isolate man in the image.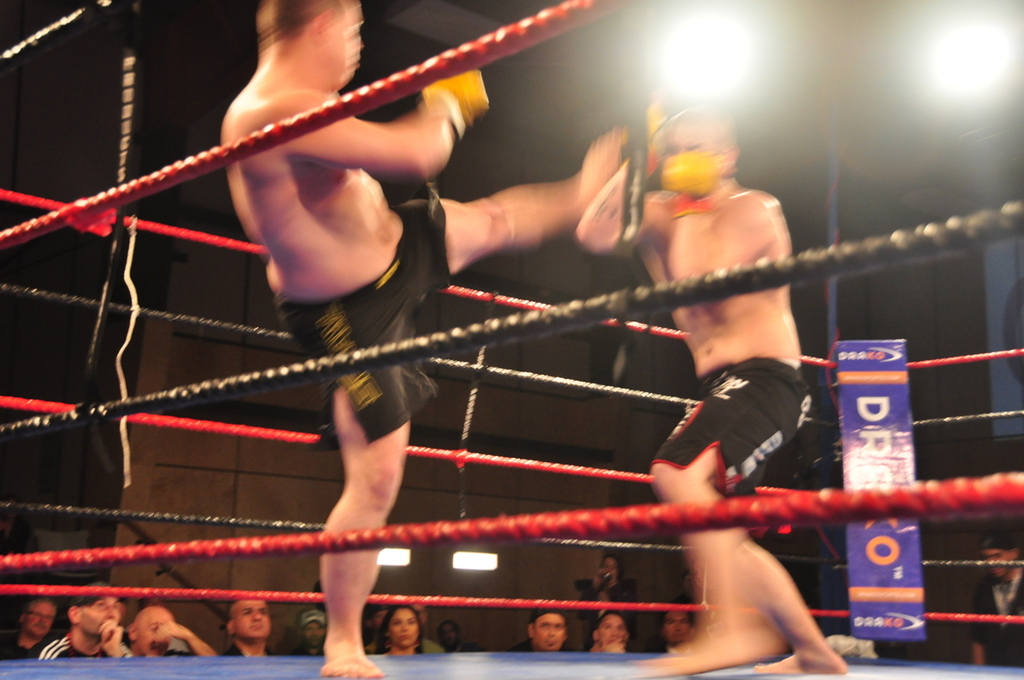
Isolated region: locate(569, 552, 634, 652).
